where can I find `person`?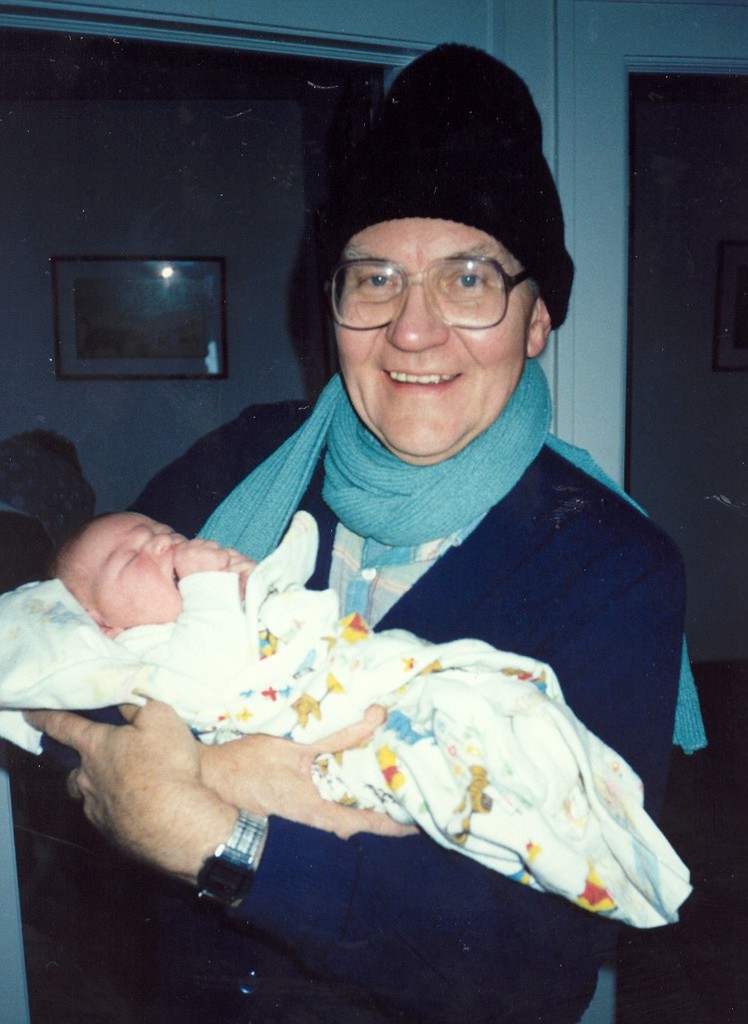
You can find it at pyautogui.locateOnScreen(17, 35, 682, 1023).
